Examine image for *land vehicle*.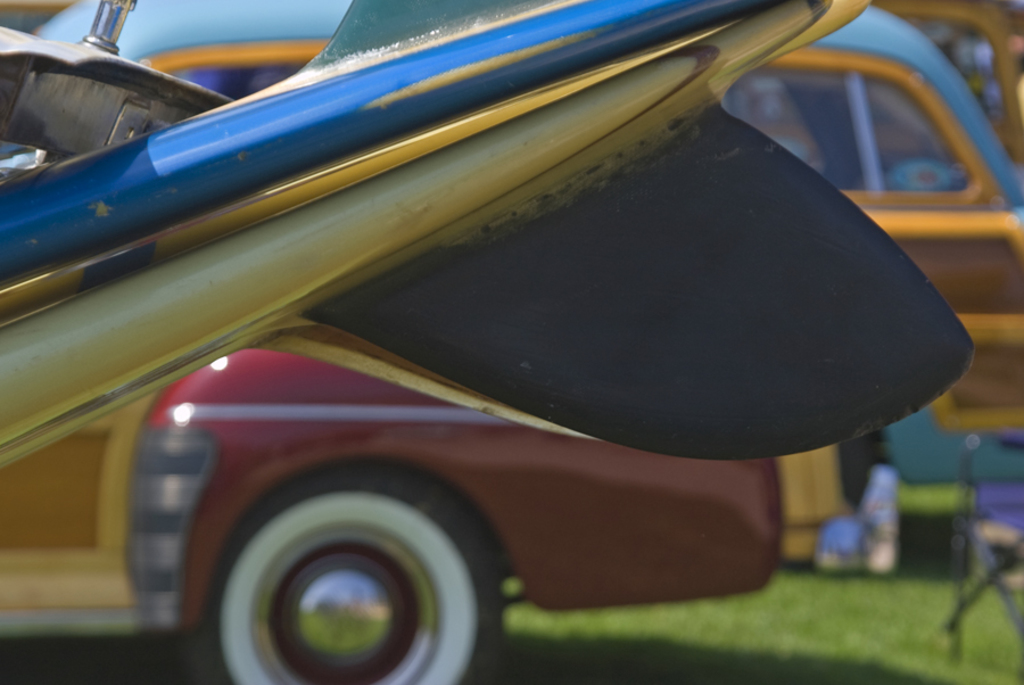
Examination result: x1=872, y1=0, x2=1023, y2=163.
